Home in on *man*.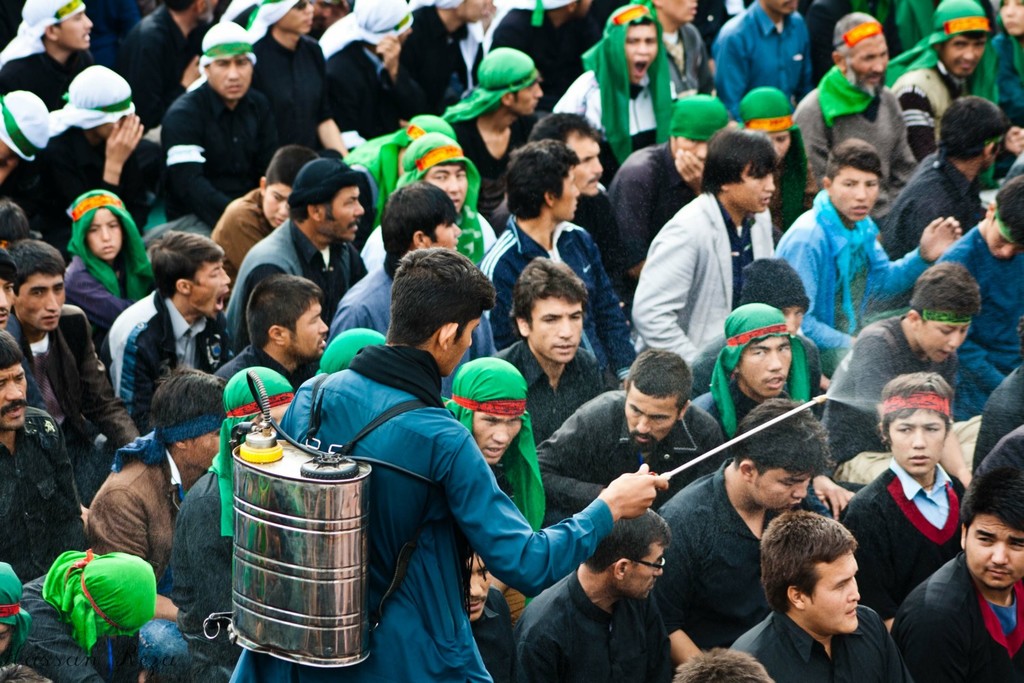
Homed in at [x1=633, y1=126, x2=785, y2=367].
